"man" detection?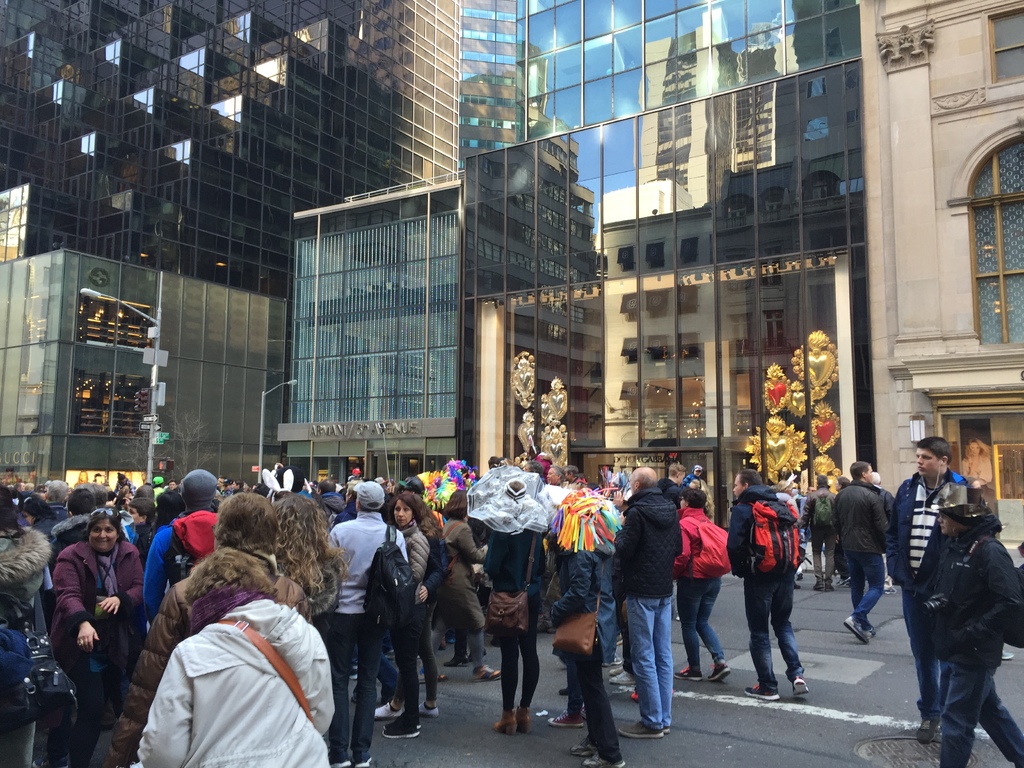
613:464:681:740
